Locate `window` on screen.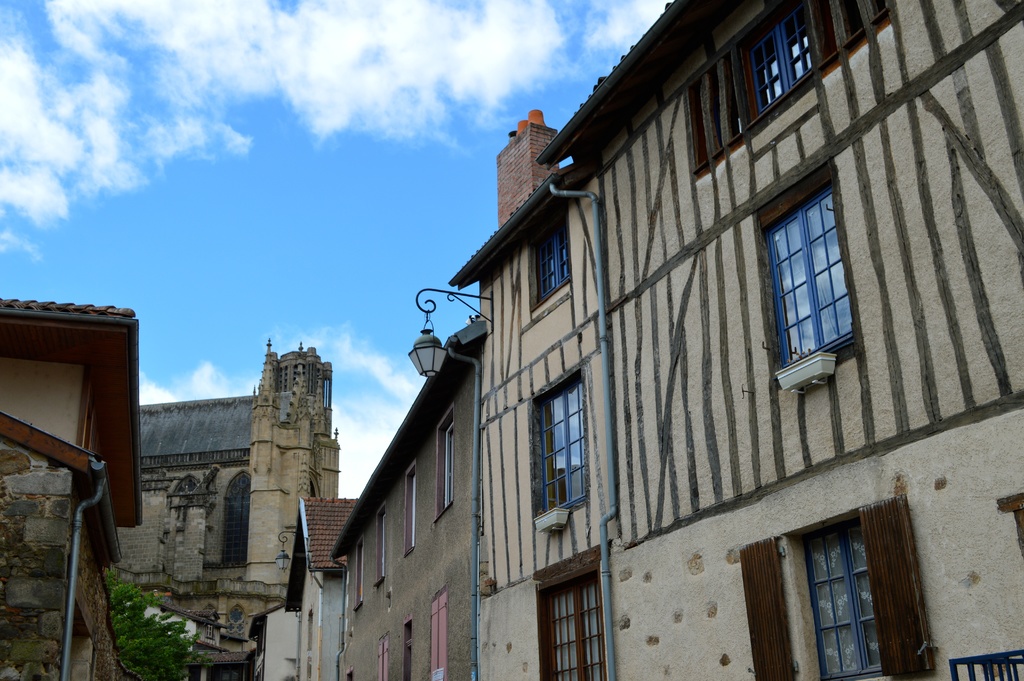
On screen at x1=524 y1=201 x2=575 y2=319.
